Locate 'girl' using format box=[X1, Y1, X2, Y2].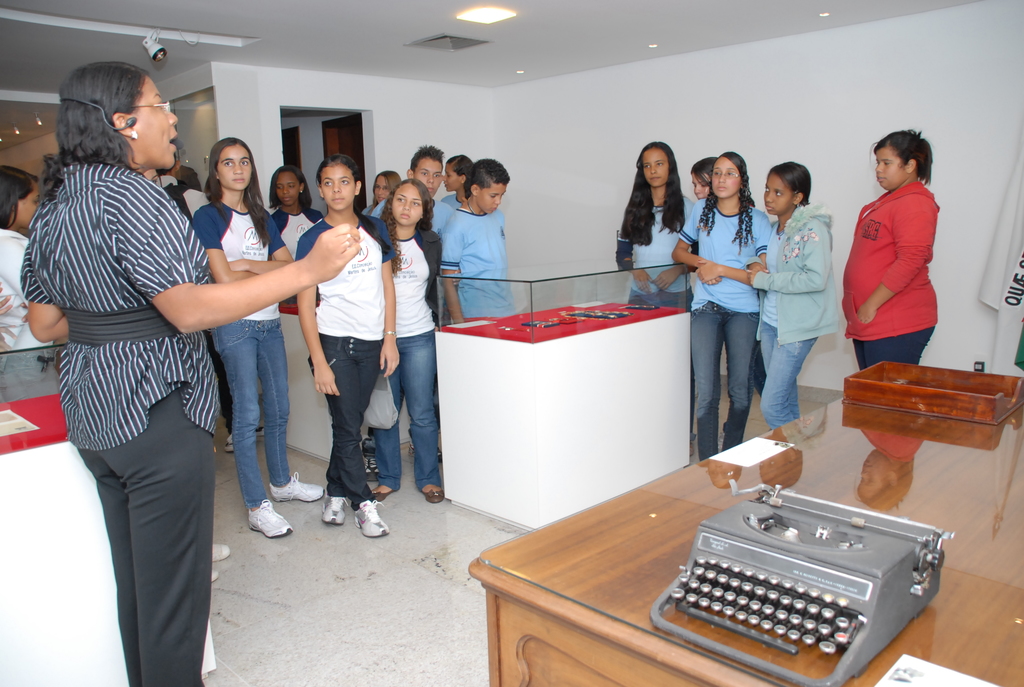
box=[669, 156, 774, 464].
